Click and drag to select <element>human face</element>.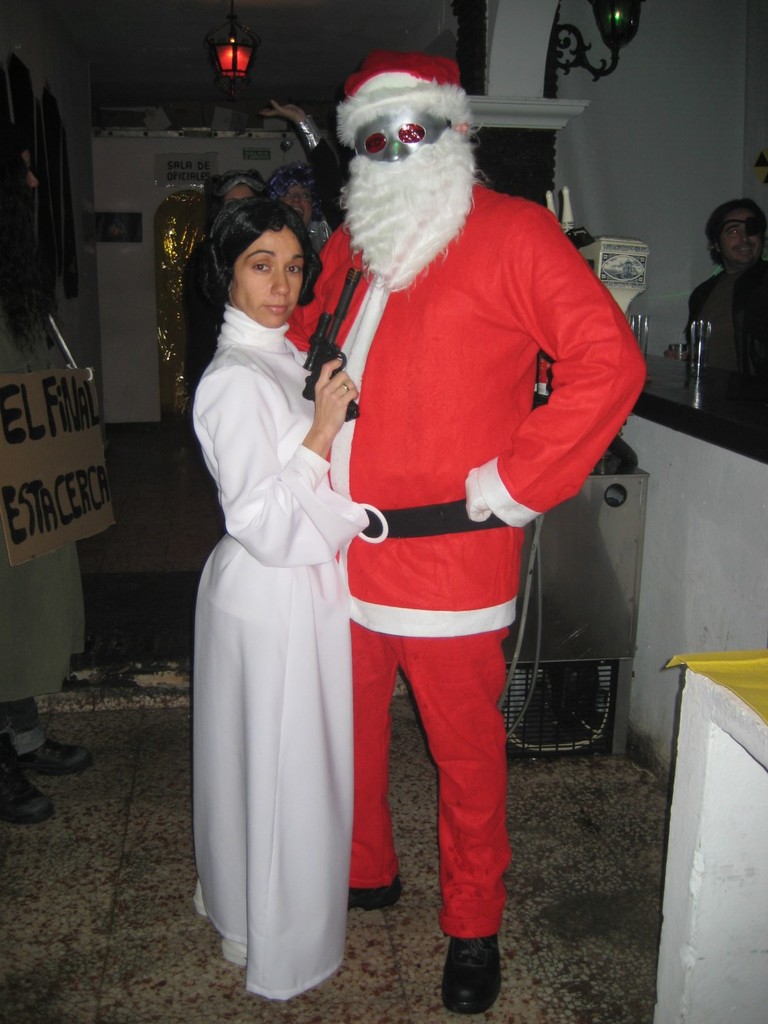
Selection: 229, 230, 306, 323.
